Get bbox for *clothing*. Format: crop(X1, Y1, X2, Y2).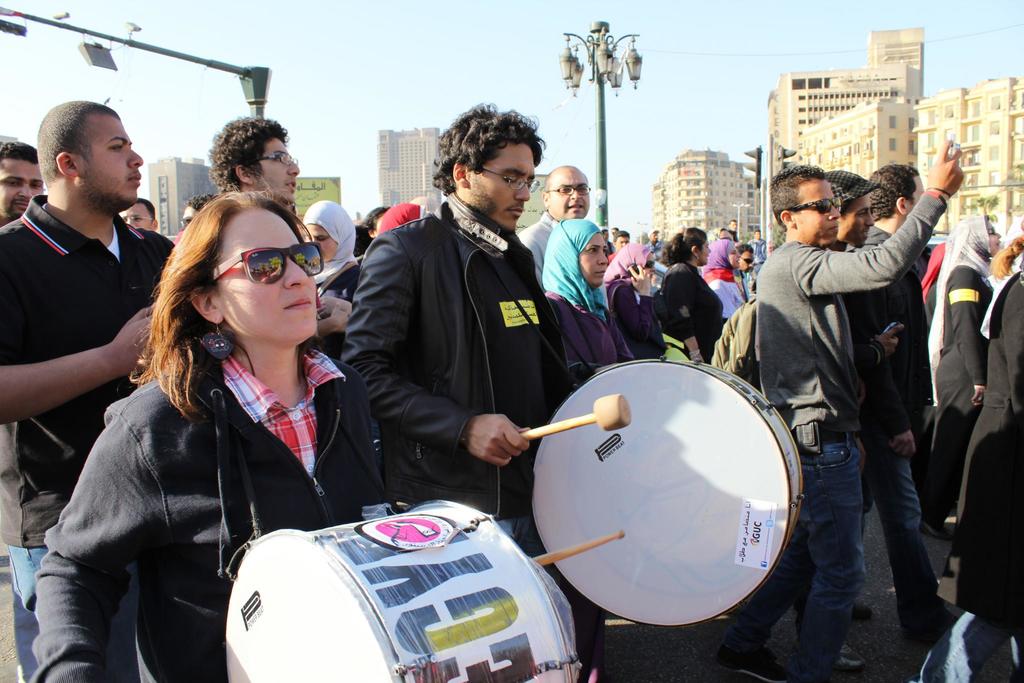
crop(596, 239, 650, 301).
